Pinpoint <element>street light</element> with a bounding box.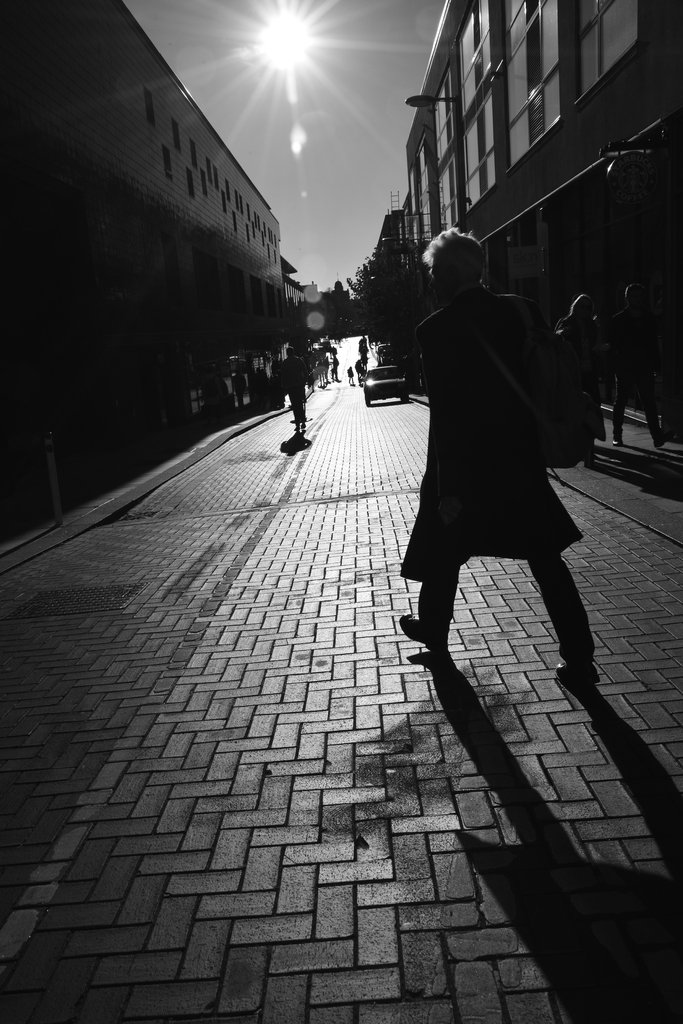
x1=404, y1=84, x2=463, y2=229.
